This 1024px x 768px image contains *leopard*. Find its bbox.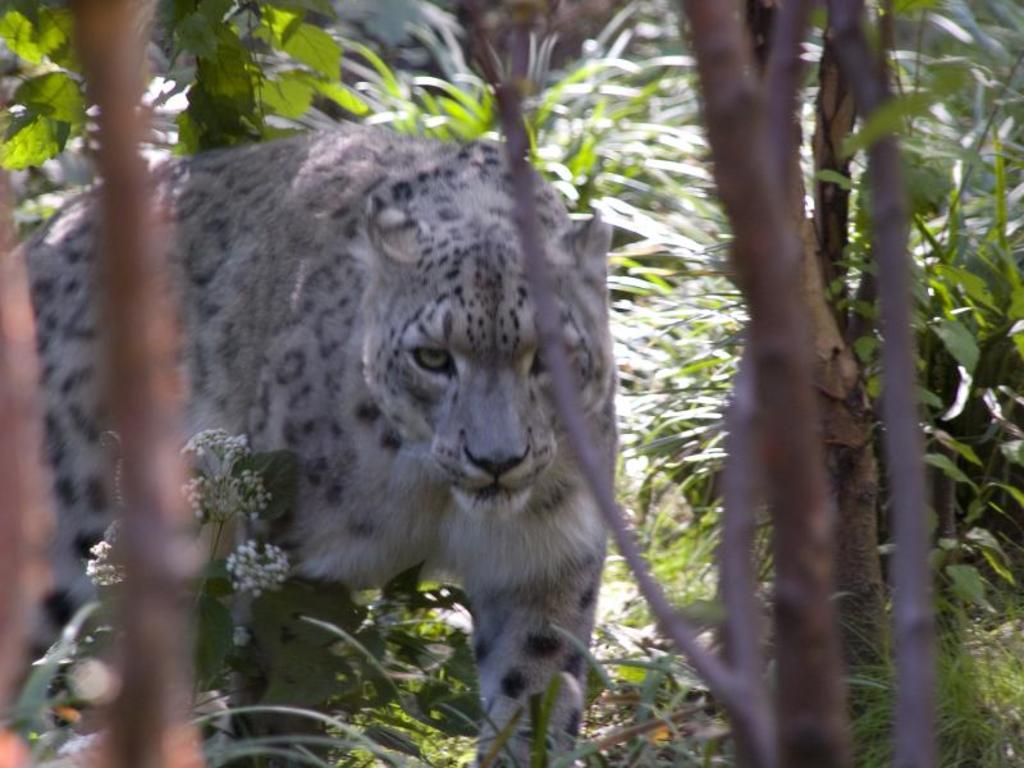
locate(22, 120, 617, 767).
